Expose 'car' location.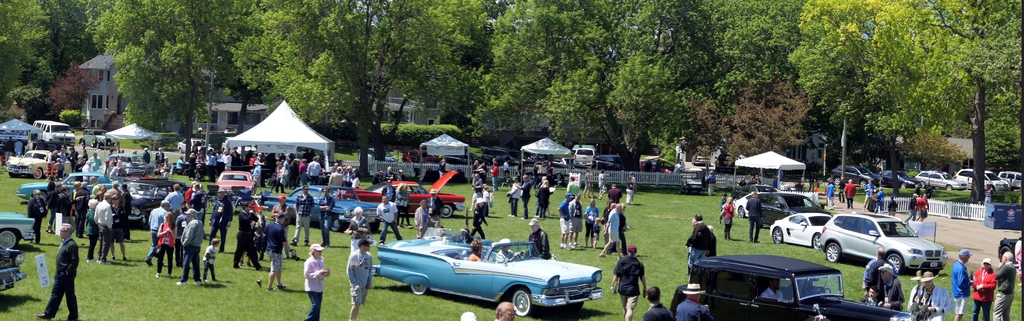
Exposed at bbox=(673, 254, 910, 320).
